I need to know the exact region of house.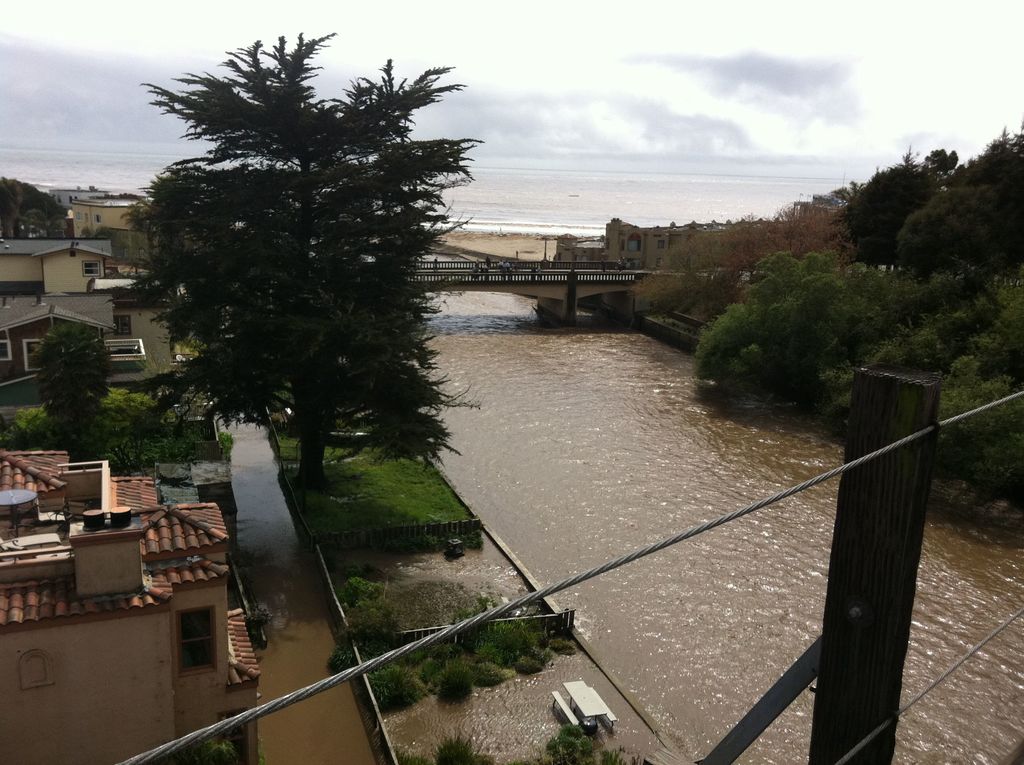
Region: (72,190,163,234).
